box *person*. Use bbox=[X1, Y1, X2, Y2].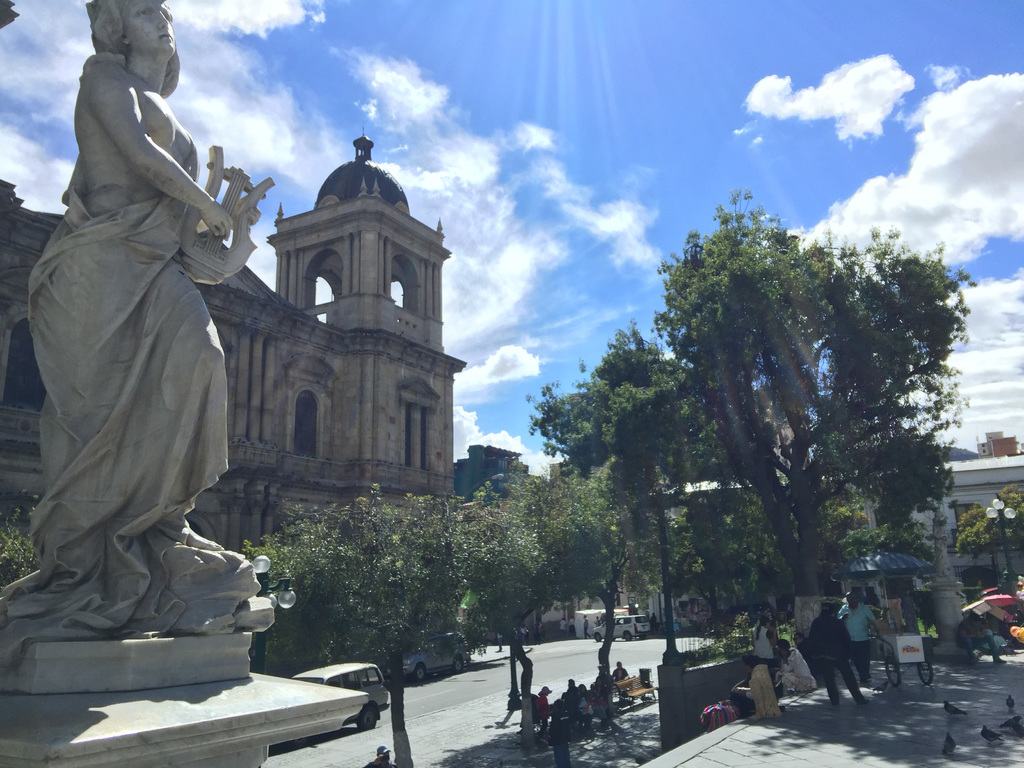
bbox=[611, 662, 627, 683].
